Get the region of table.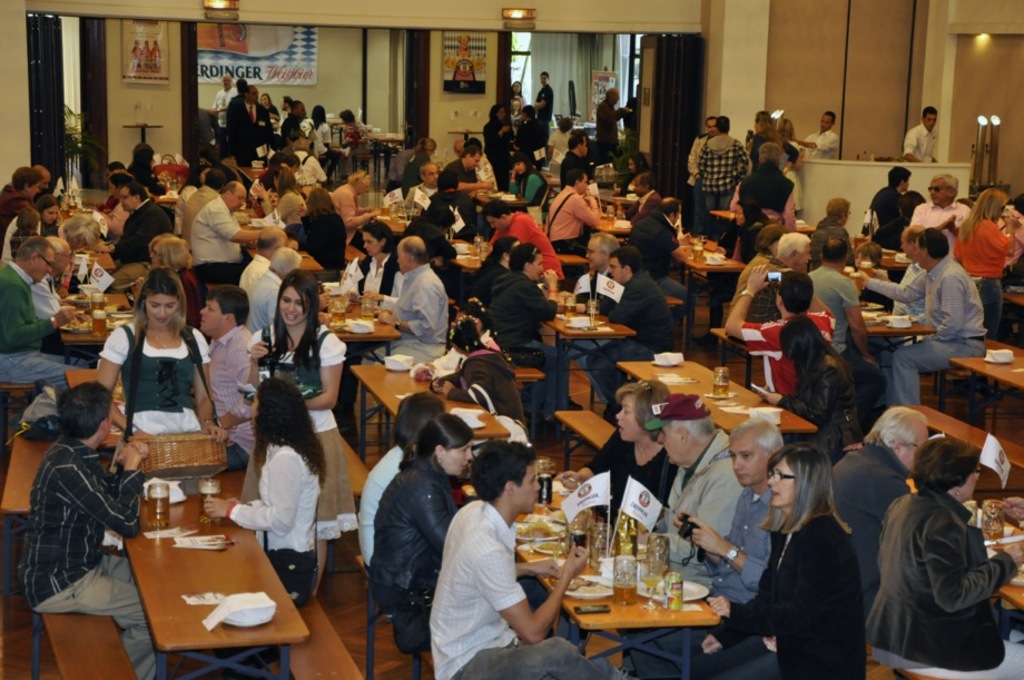
0:368:145:513.
